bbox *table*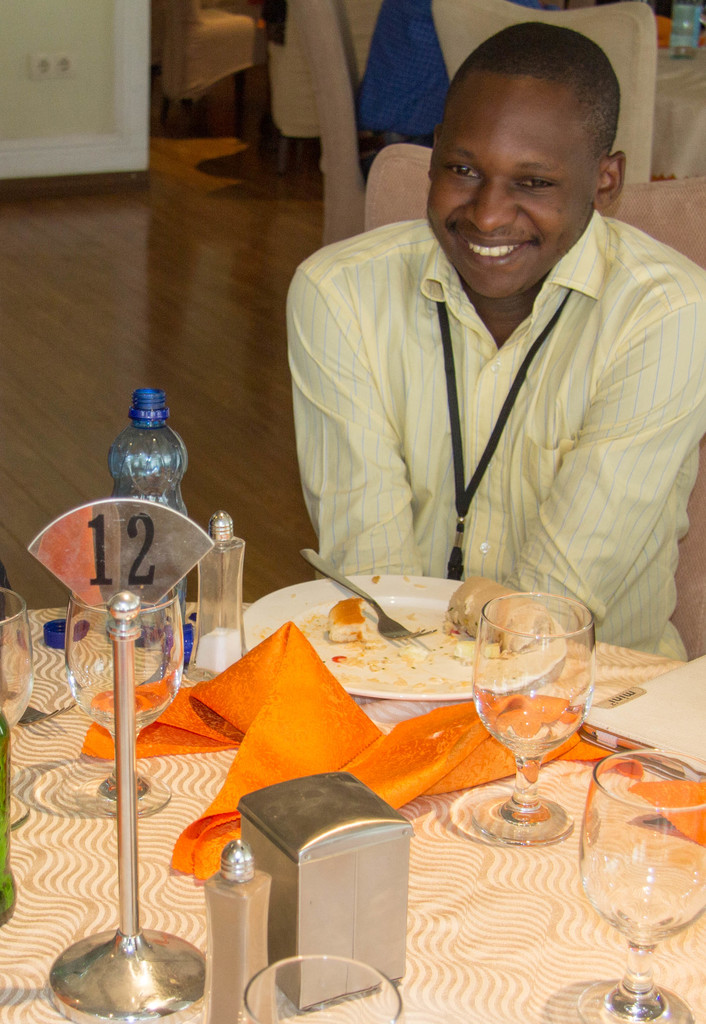
detection(27, 533, 696, 1023)
